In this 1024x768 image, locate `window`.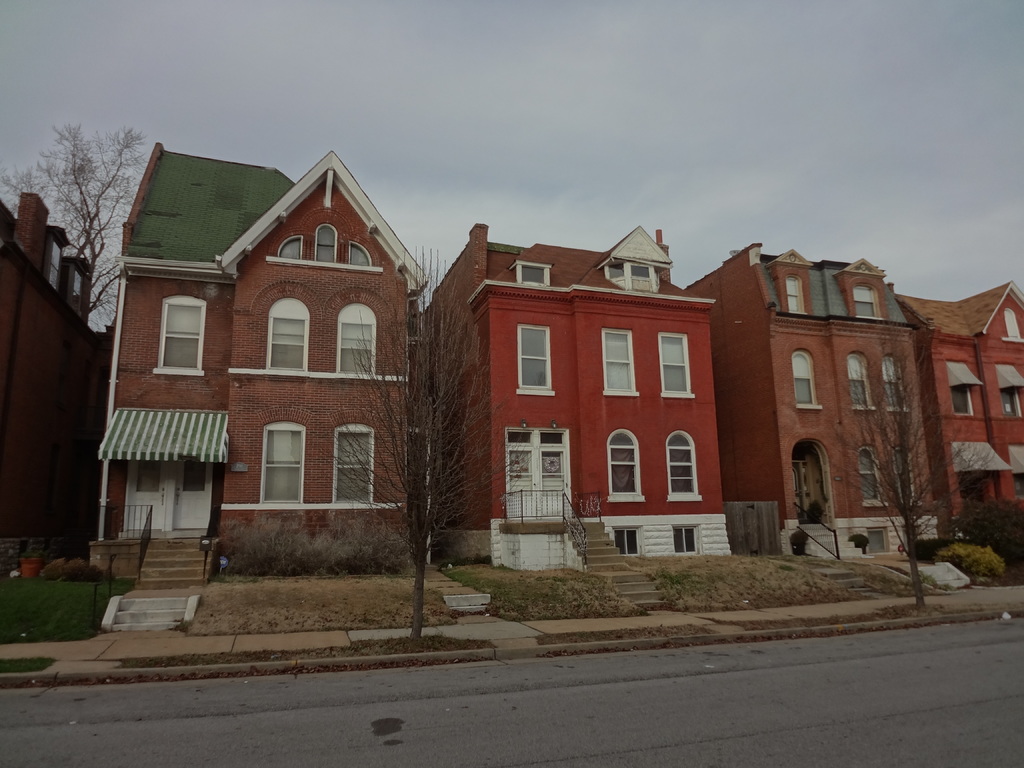
Bounding box: rect(338, 423, 371, 508).
